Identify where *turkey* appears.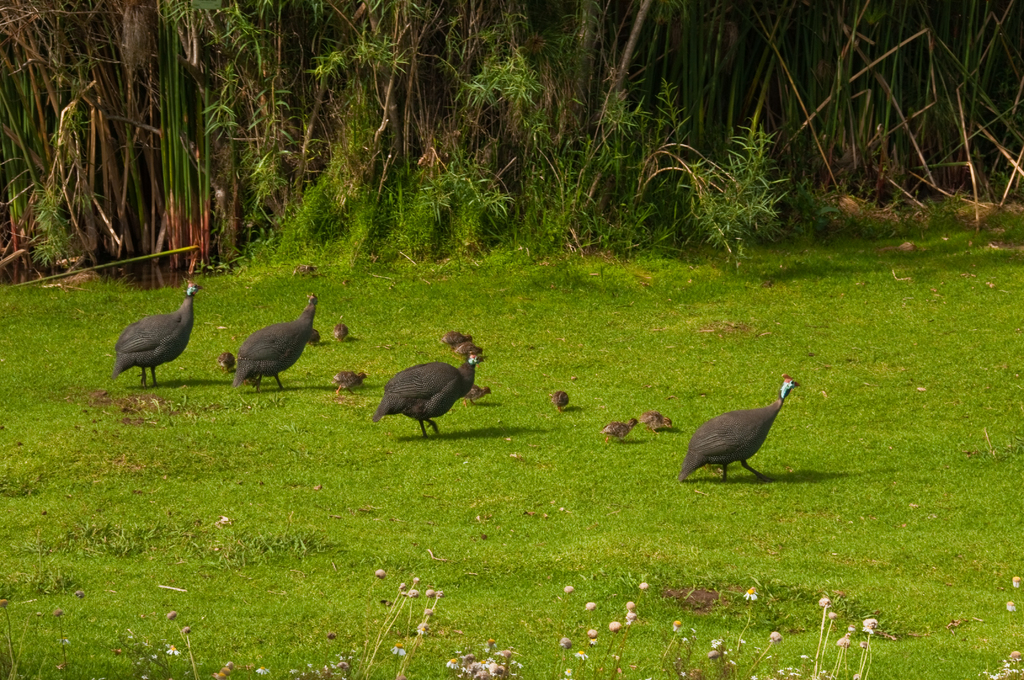
Appears at [375, 349, 486, 439].
